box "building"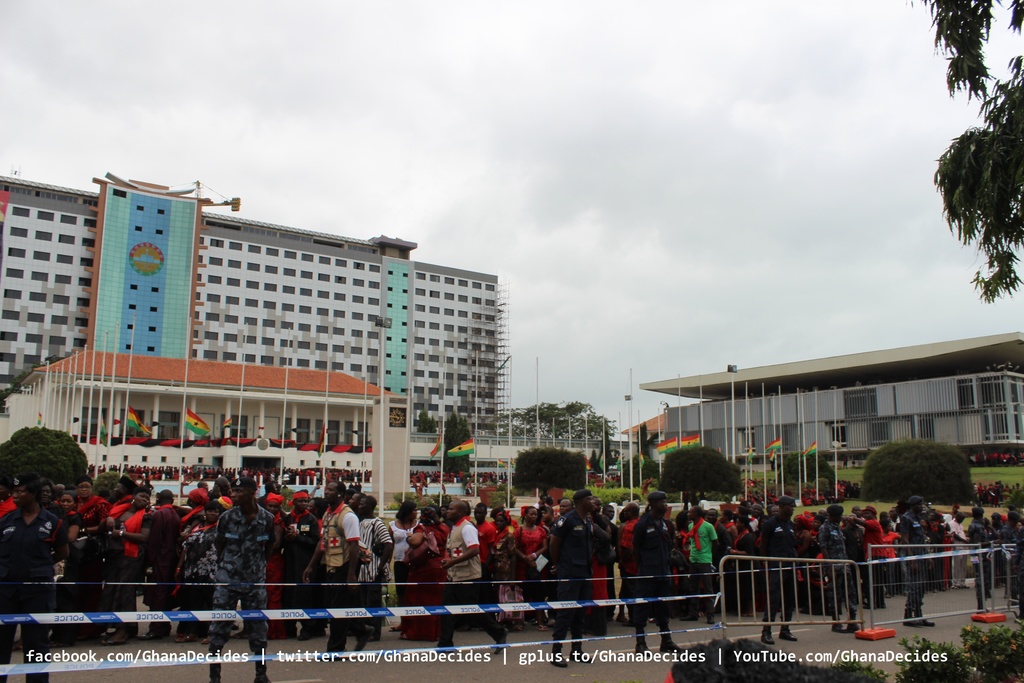
box=[0, 165, 506, 497]
